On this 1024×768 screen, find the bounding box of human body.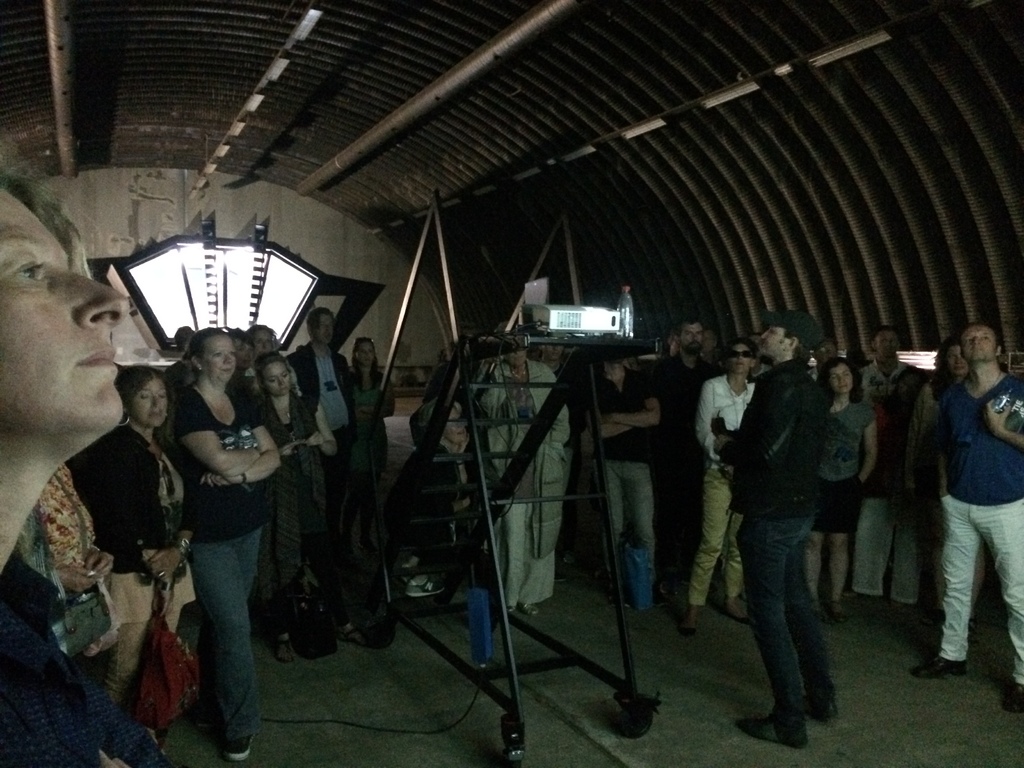
Bounding box: box(804, 395, 878, 628).
